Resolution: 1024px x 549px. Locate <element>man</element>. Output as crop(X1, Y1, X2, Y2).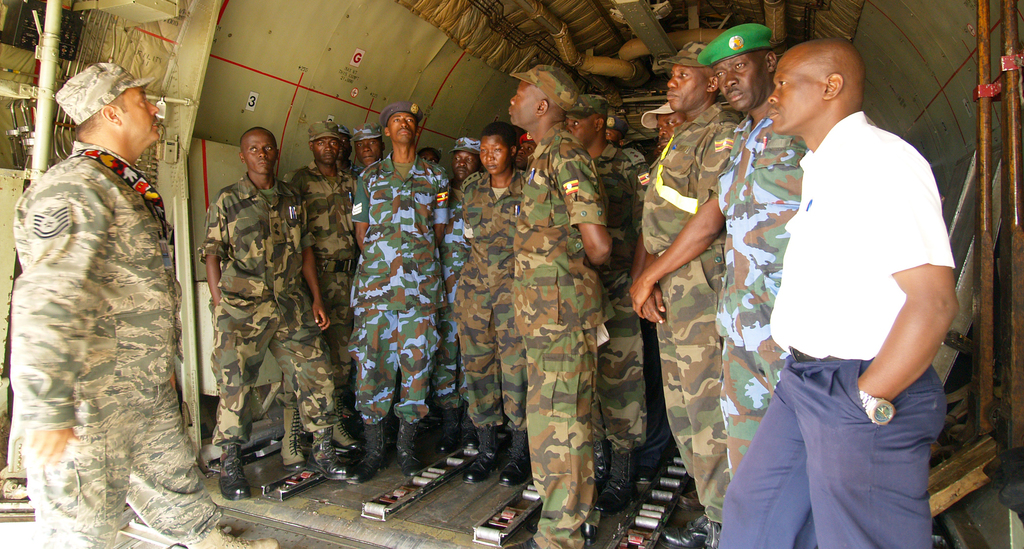
crop(200, 127, 349, 504).
